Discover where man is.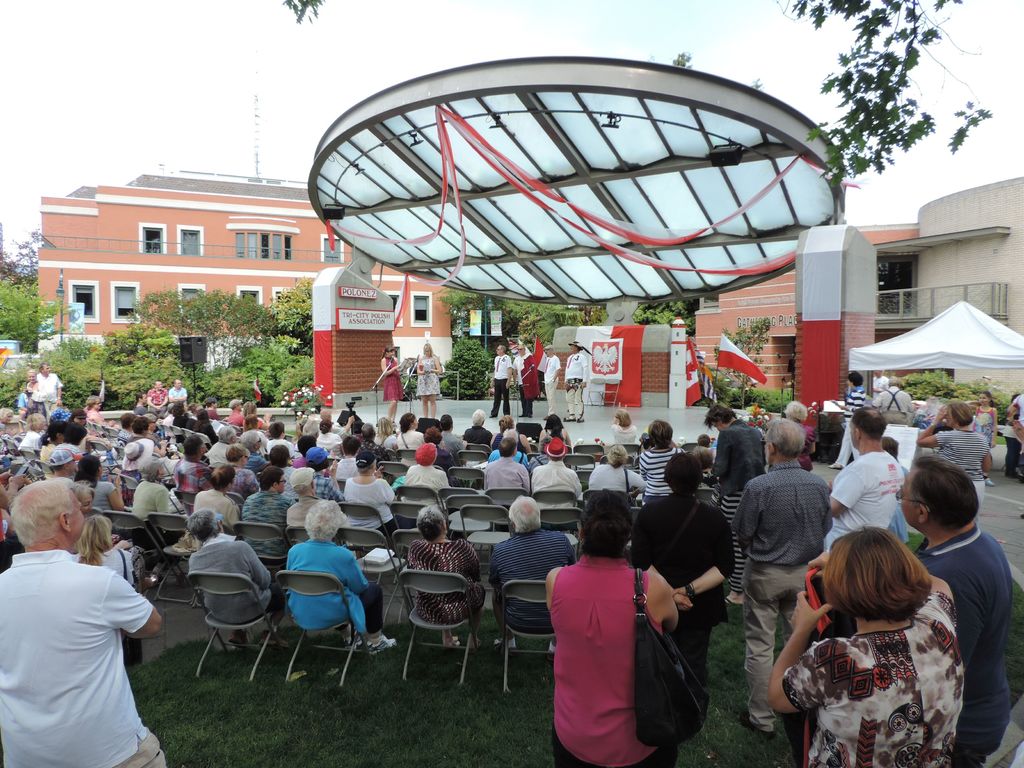
Discovered at <region>543, 339, 567, 413</region>.
